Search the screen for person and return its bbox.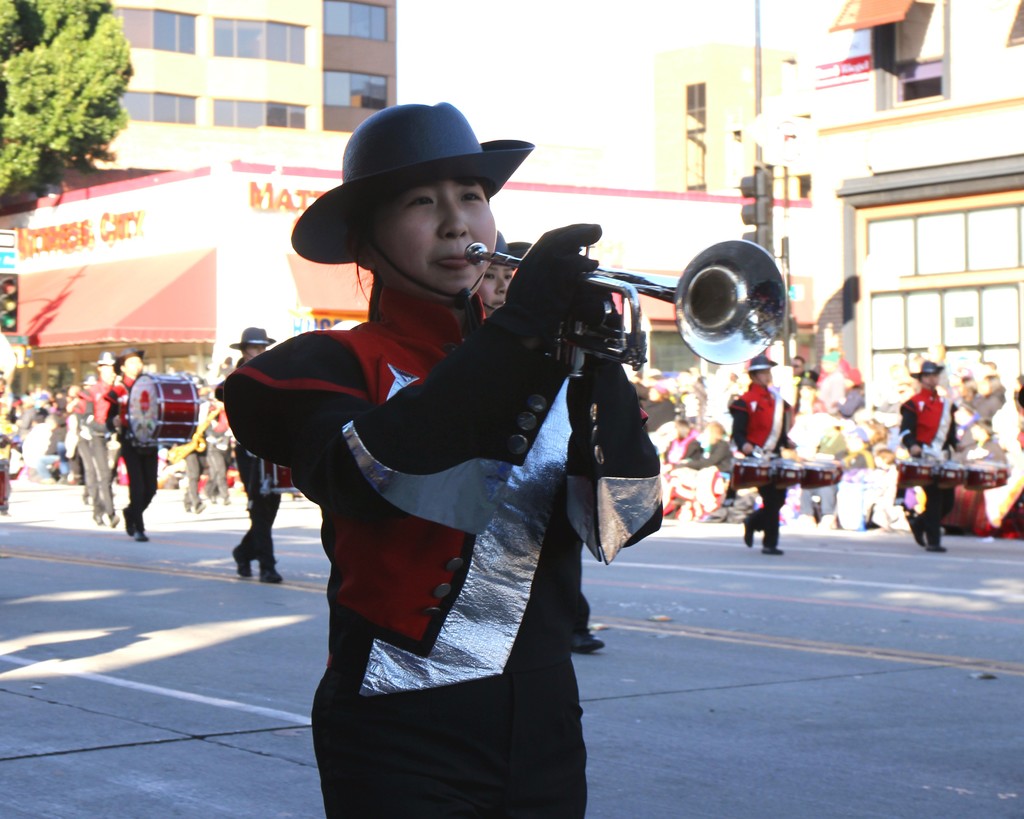
Found: <bbox>272, 159, 676, 779</bbox>.
